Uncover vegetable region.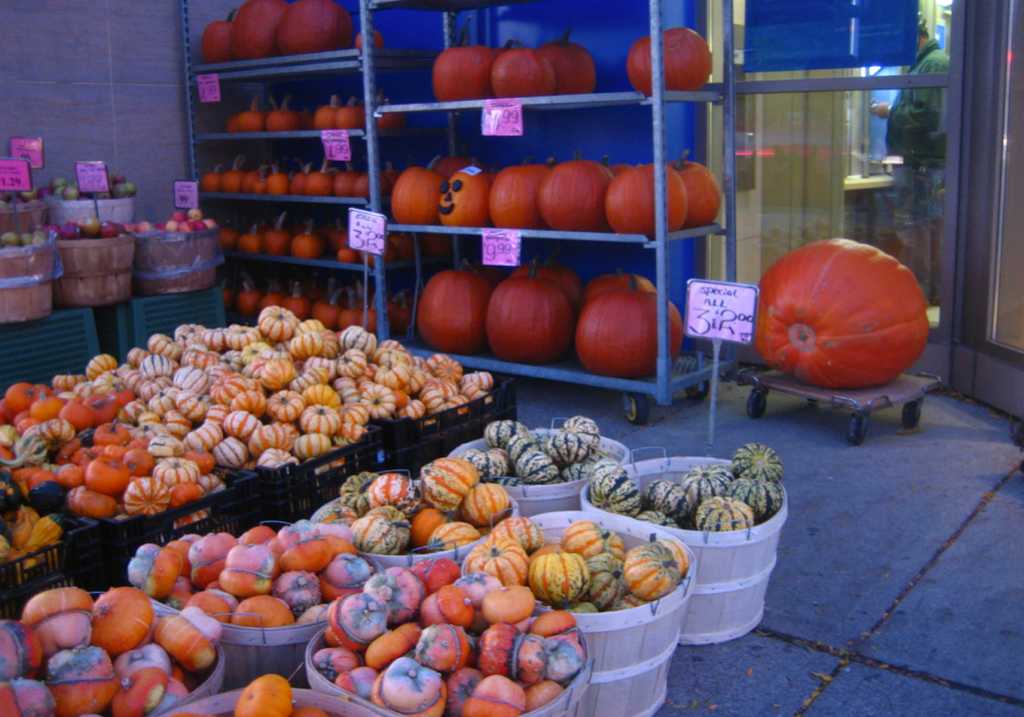
Uncovered: bbox(508, 247, 582, 302).
